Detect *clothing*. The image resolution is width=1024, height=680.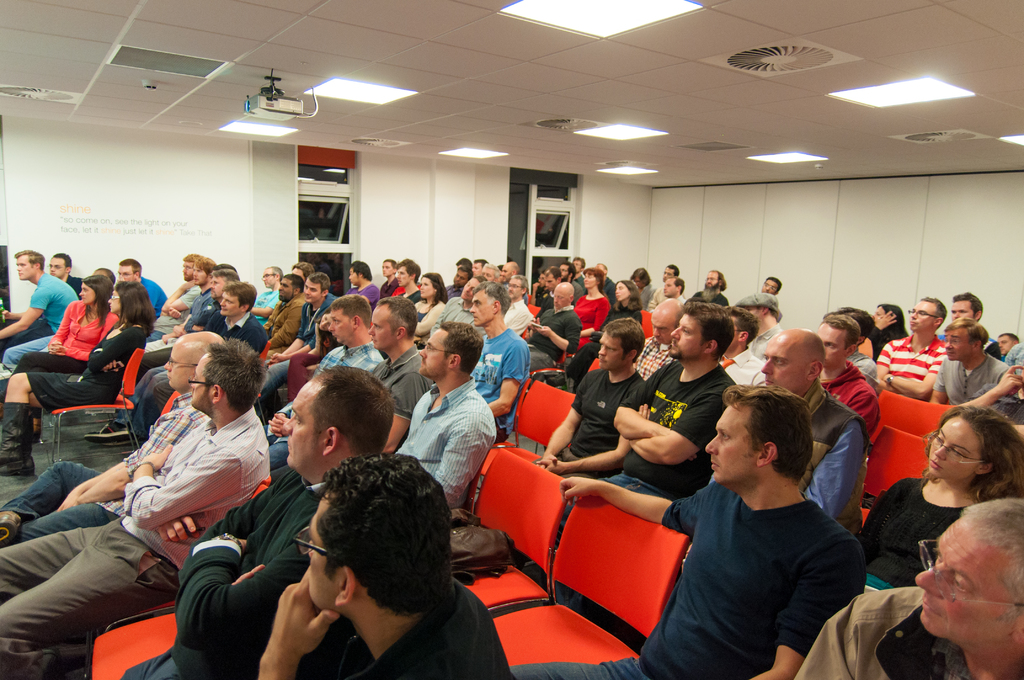
pyautogui.locateOnScreen(445, 281, 463, 302).
